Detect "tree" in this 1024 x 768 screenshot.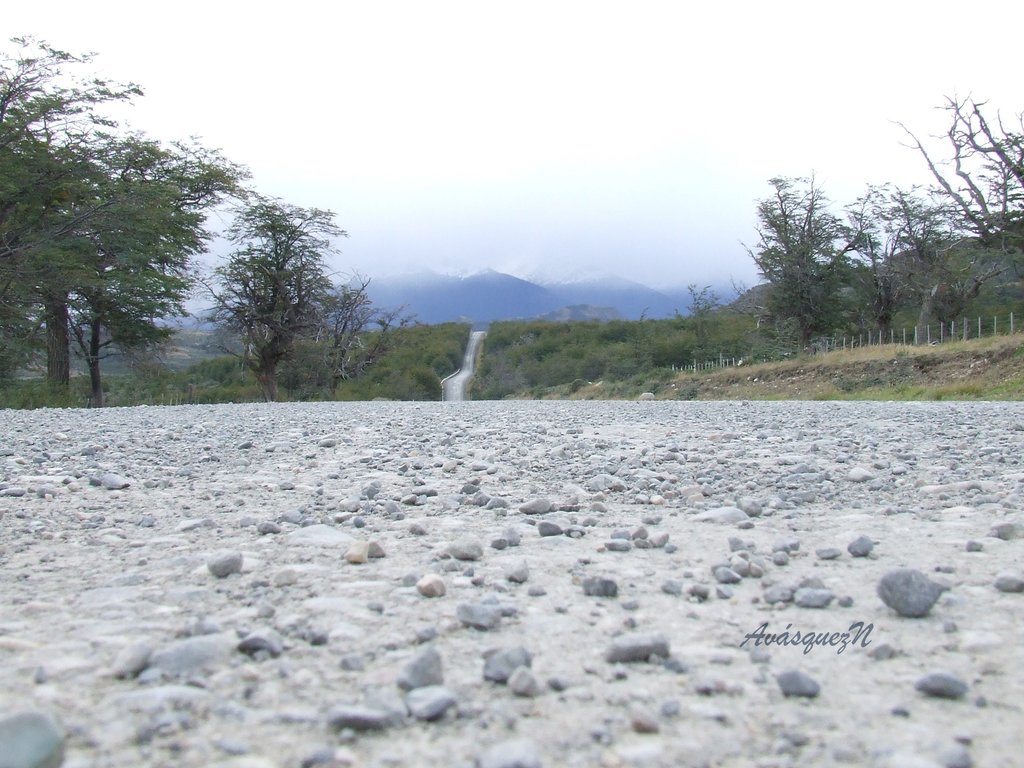
Detection: <region>717, 163, 880, 351</region>.
